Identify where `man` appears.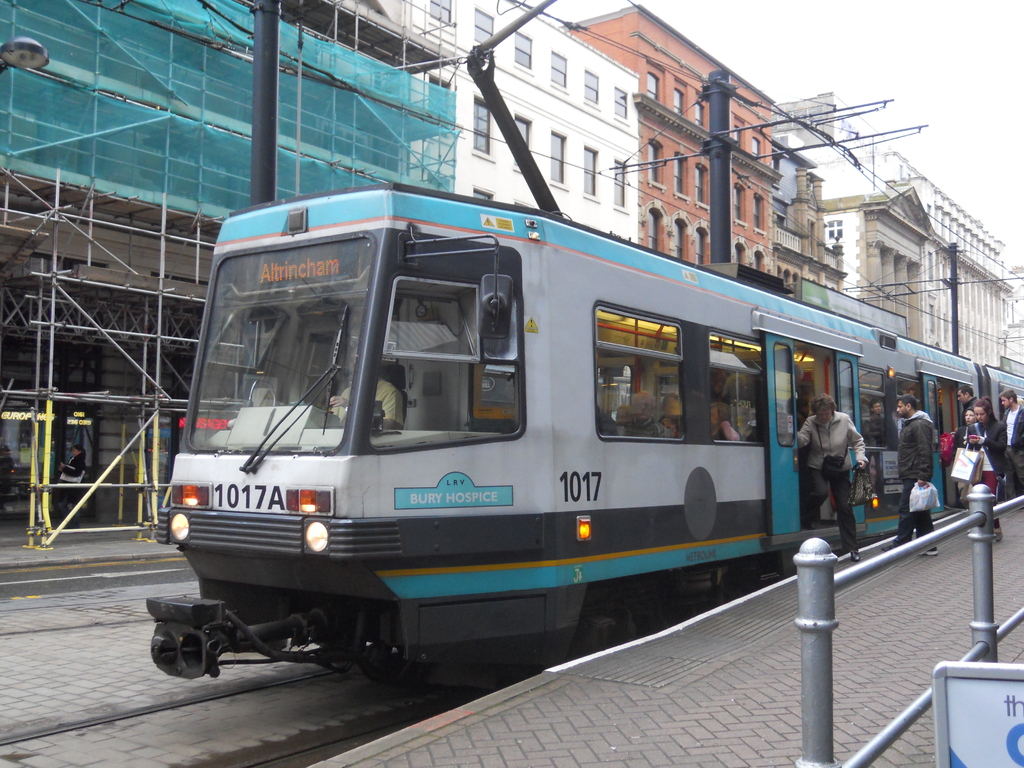
Appears at bbox(996, 387, 1023, 511).
